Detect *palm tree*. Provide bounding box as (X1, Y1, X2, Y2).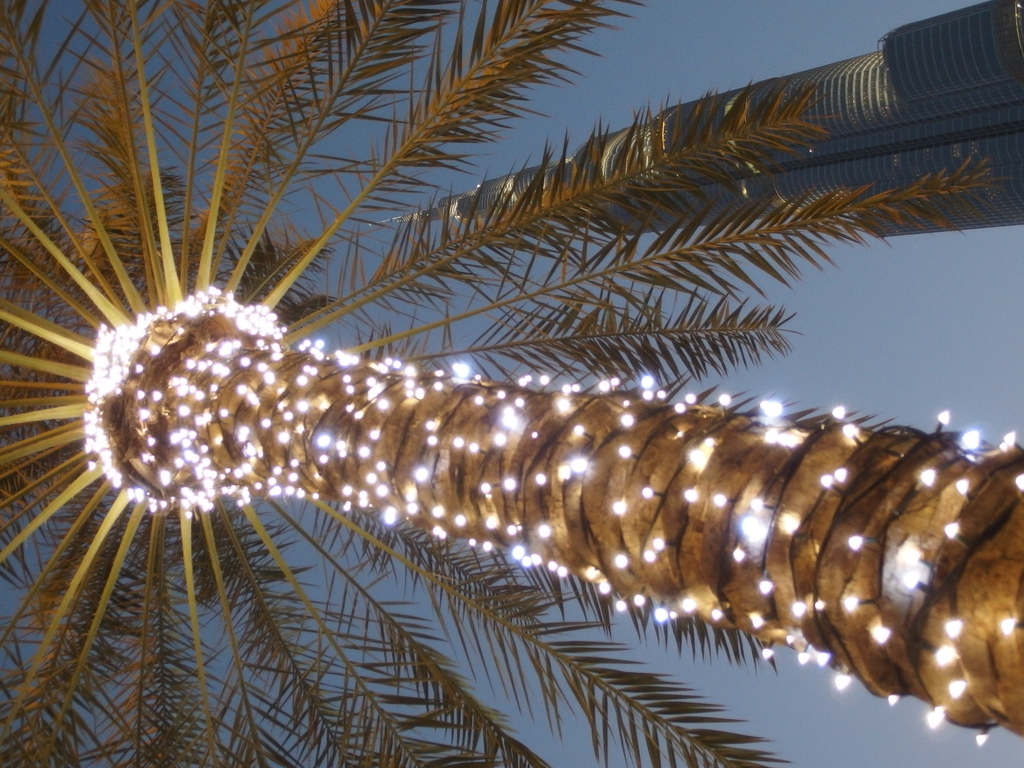
(0, 99, 995, 712).
